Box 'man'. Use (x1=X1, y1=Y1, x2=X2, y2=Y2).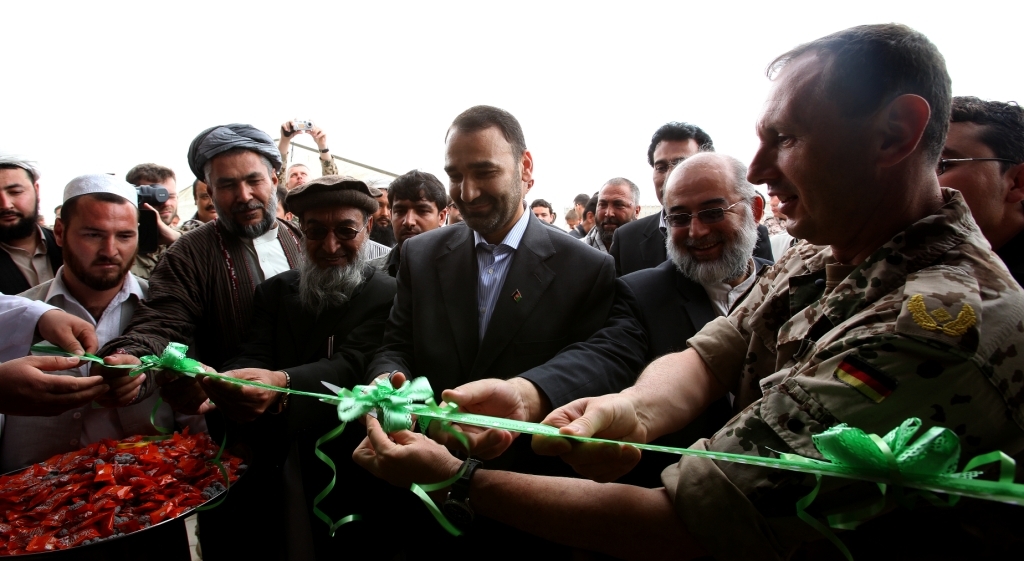
(x1=360, y1=166, x2=452, y2=287).
